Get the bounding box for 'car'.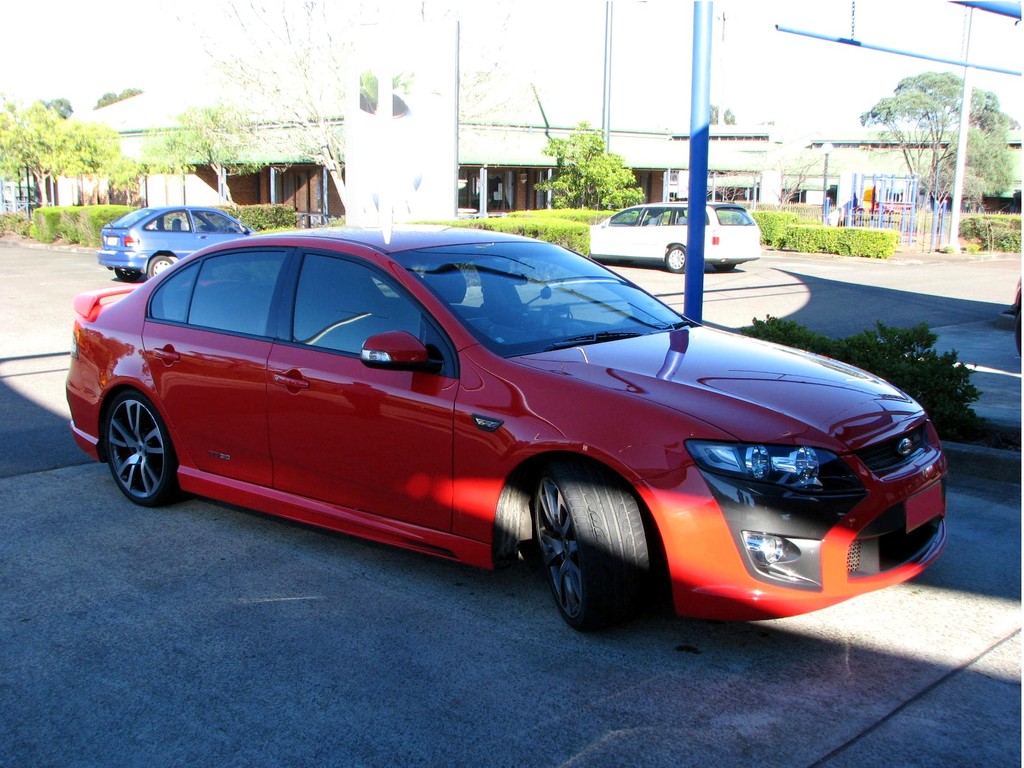
x1=98 y1=208 x2=263 y2=285.
